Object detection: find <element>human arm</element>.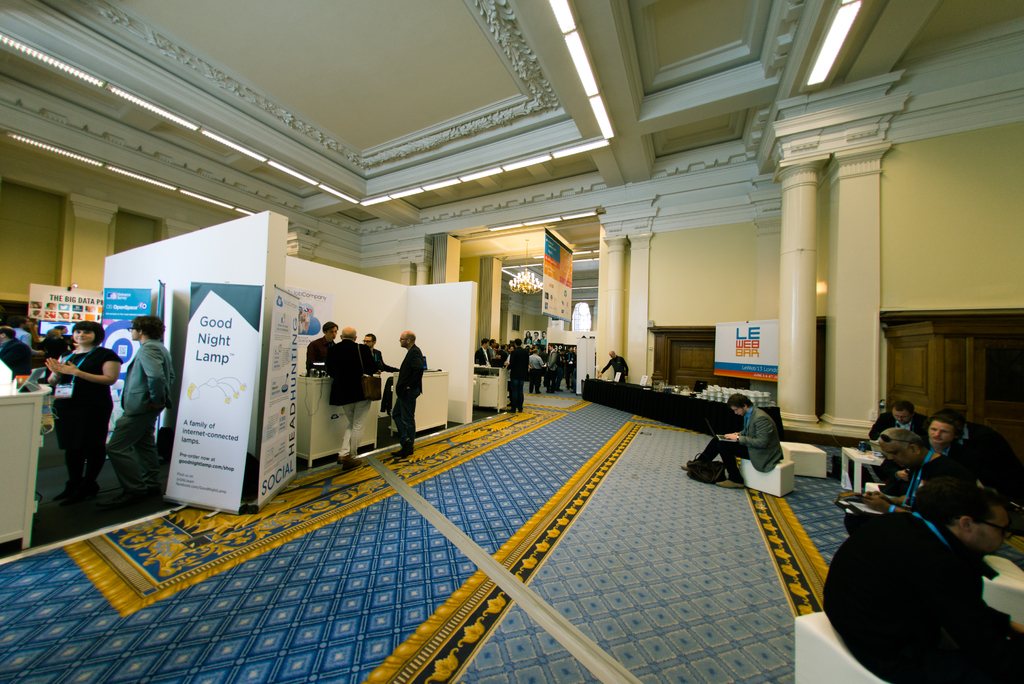
locate(726, 415, 772, 450).
